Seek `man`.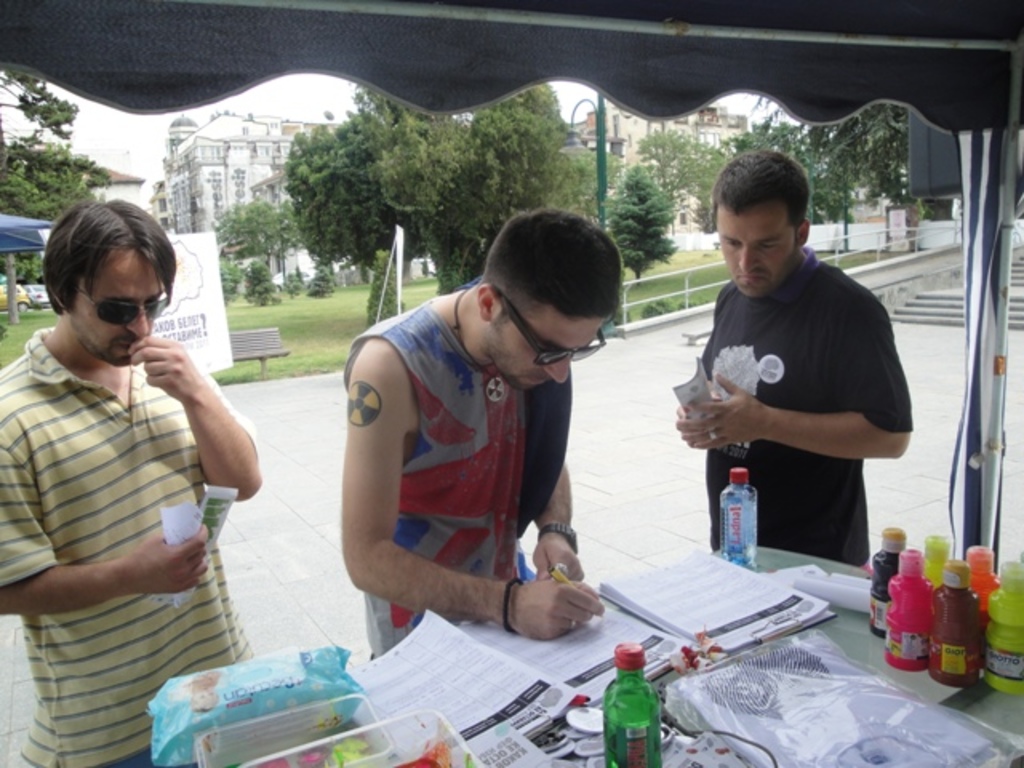
[left=667, top=144, right=918, bottom=565].
